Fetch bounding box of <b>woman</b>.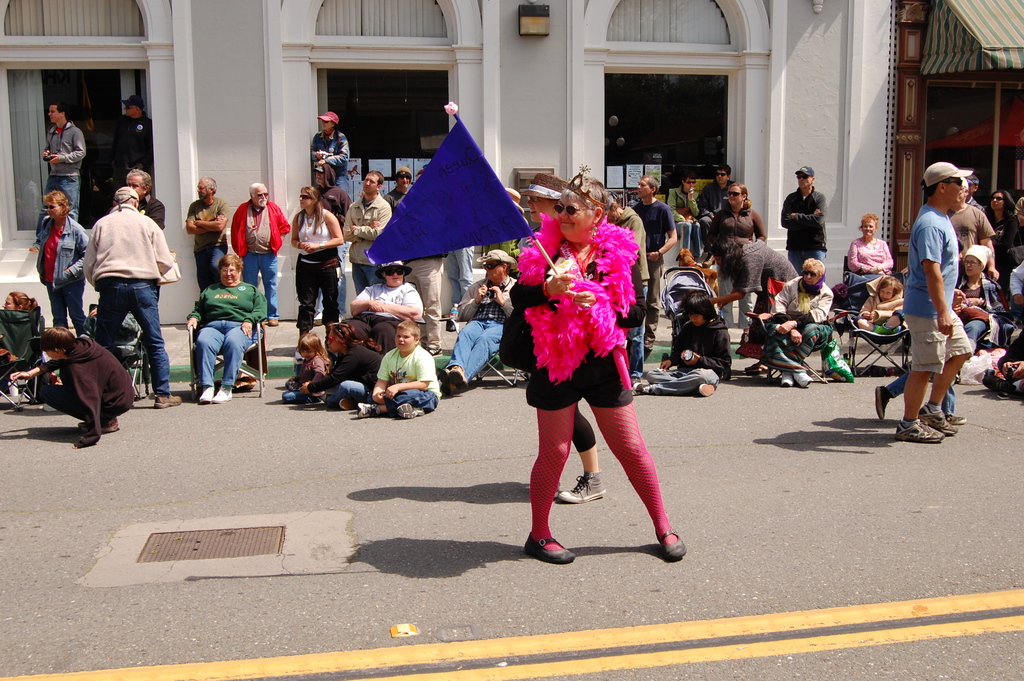
Bbox: bbox(955, 245, 1010, 357).
